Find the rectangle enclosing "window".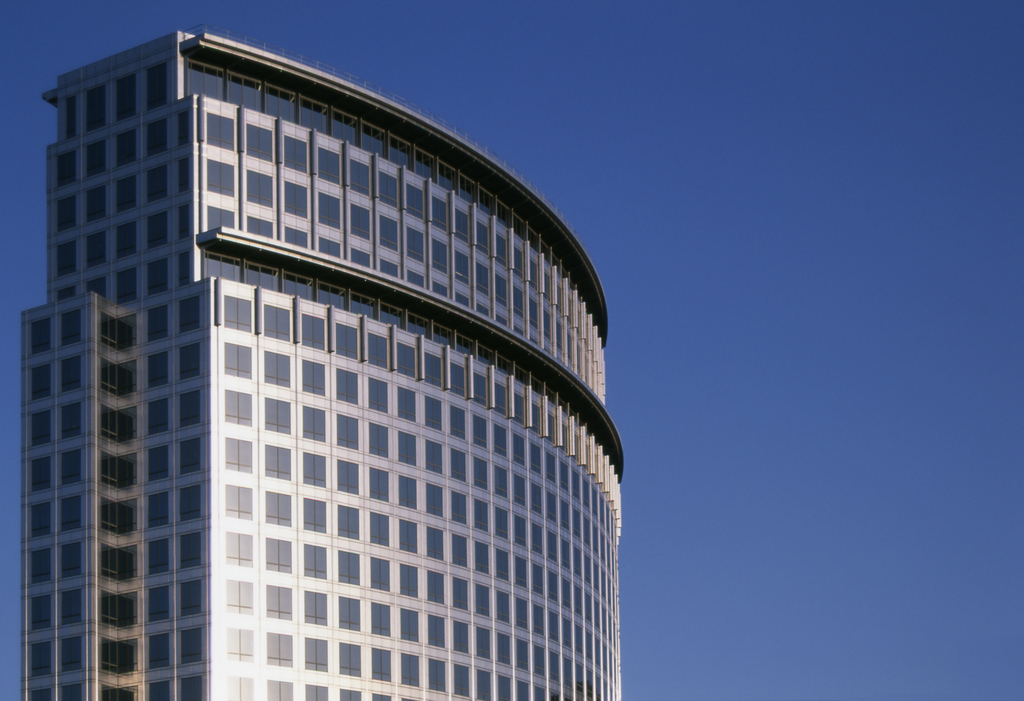
region(383, 307, 403, 327).
